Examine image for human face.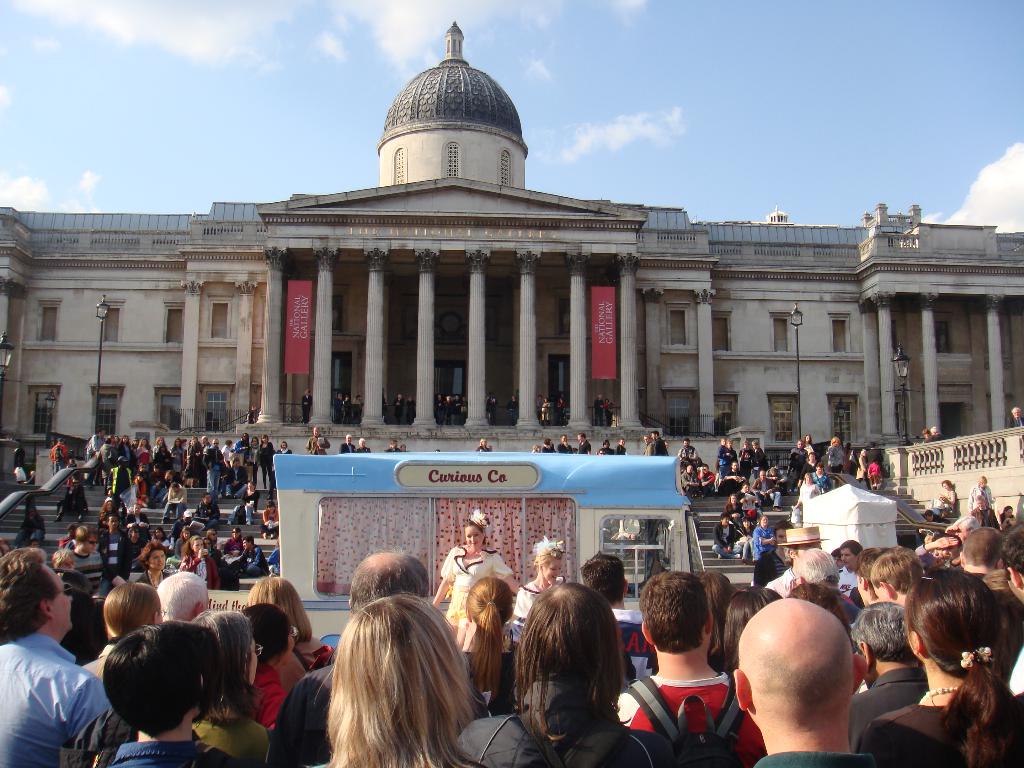
Examination result: (99, 433, 102, 436).
